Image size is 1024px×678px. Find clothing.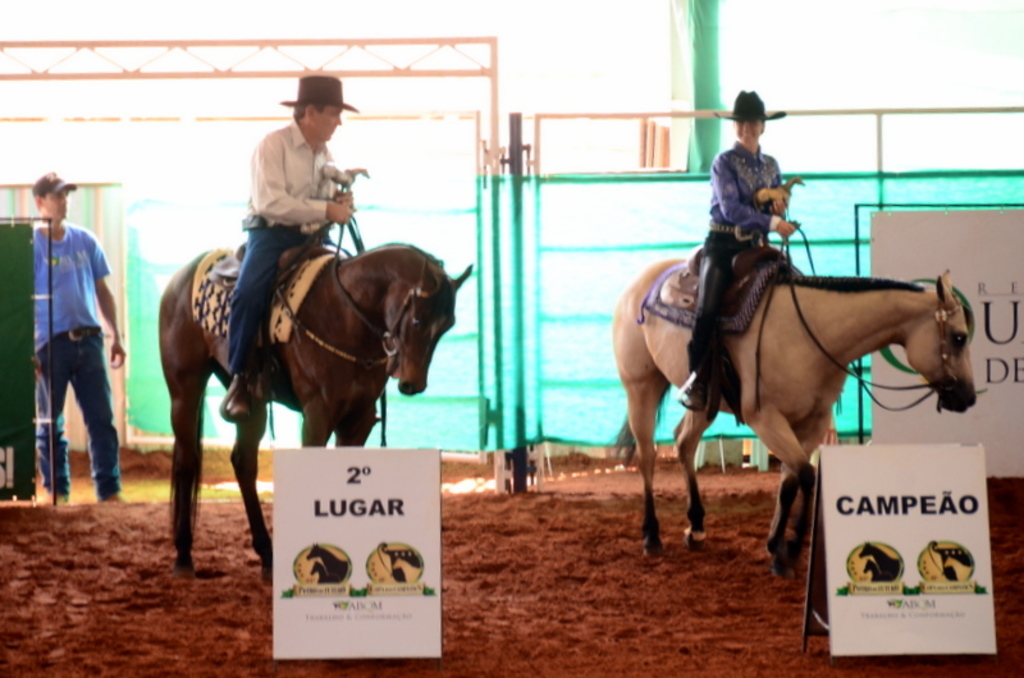
13 174 113 491.
